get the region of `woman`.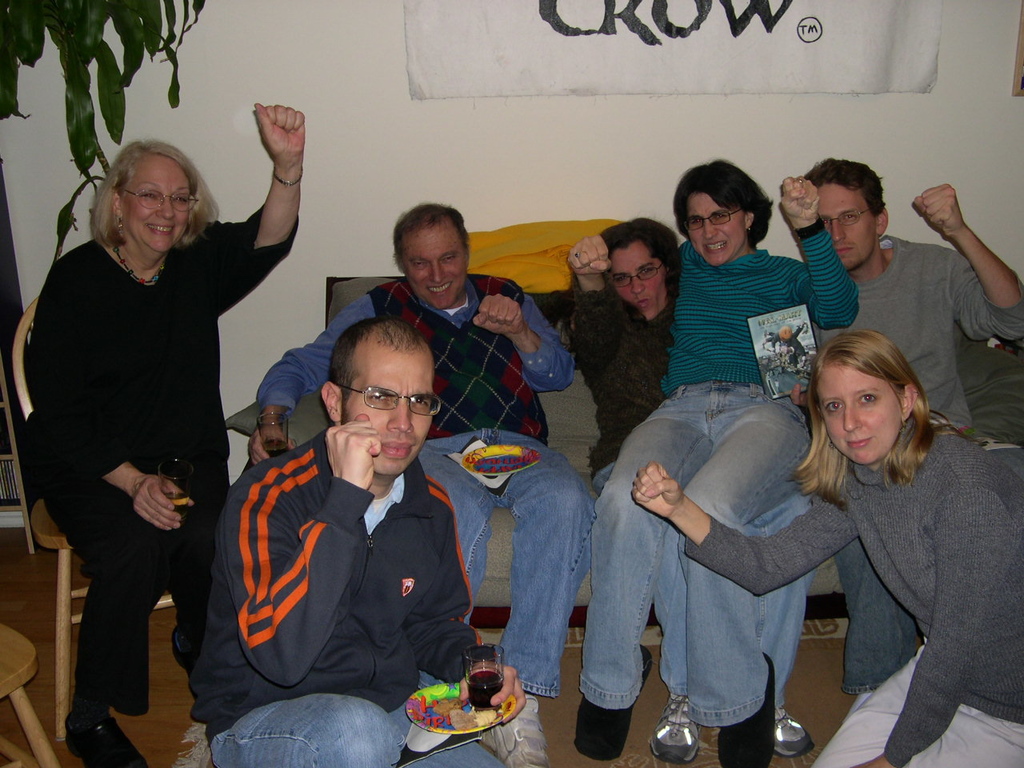
BBox(631, 327, 1023, 767).
